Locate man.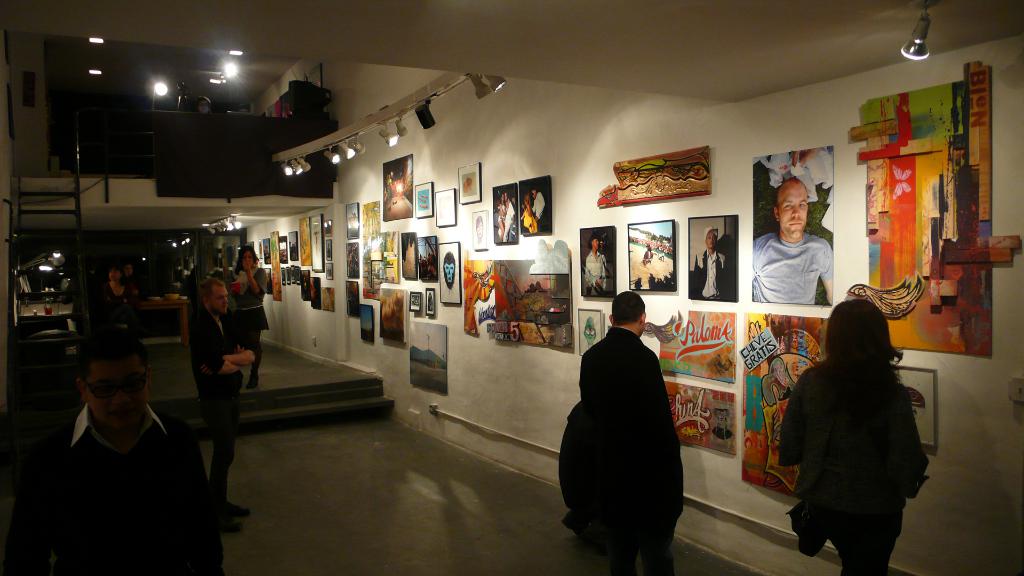
Bounding box: 580, 283, 688, 575.
